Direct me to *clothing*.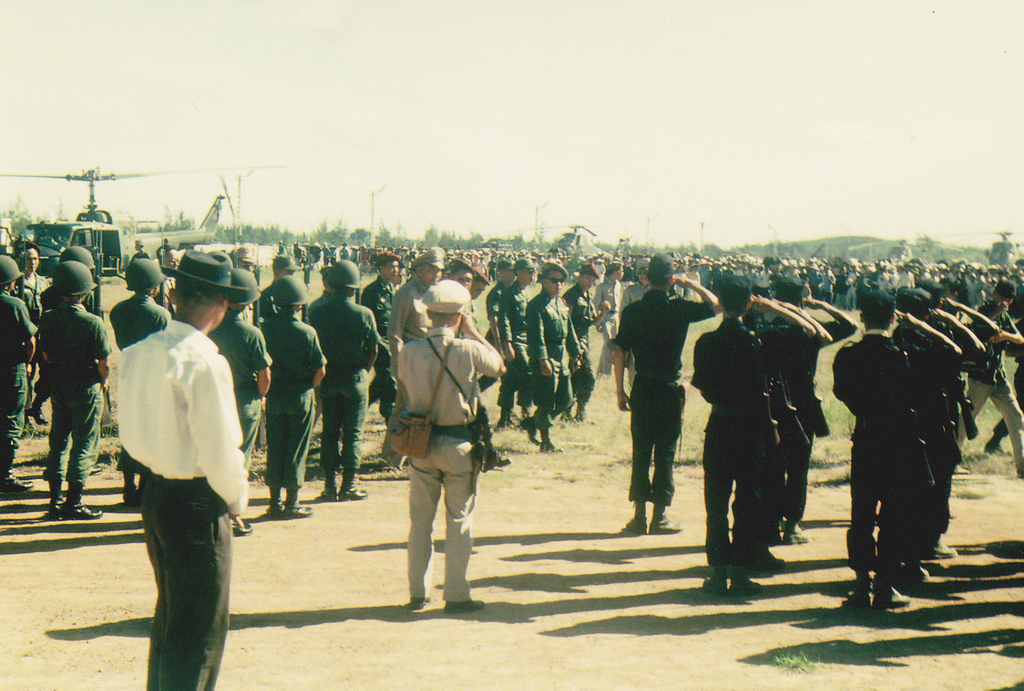
Direction: (941,321,968,465).
